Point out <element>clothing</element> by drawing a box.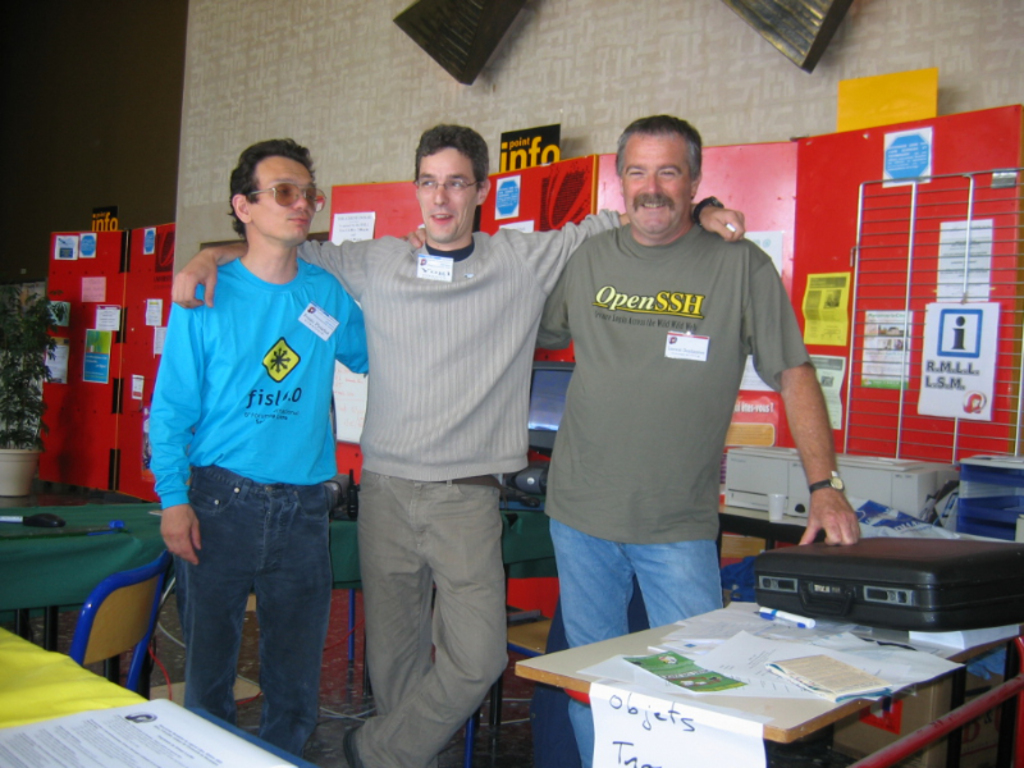
bbox=(317, 151, 553, 746).
